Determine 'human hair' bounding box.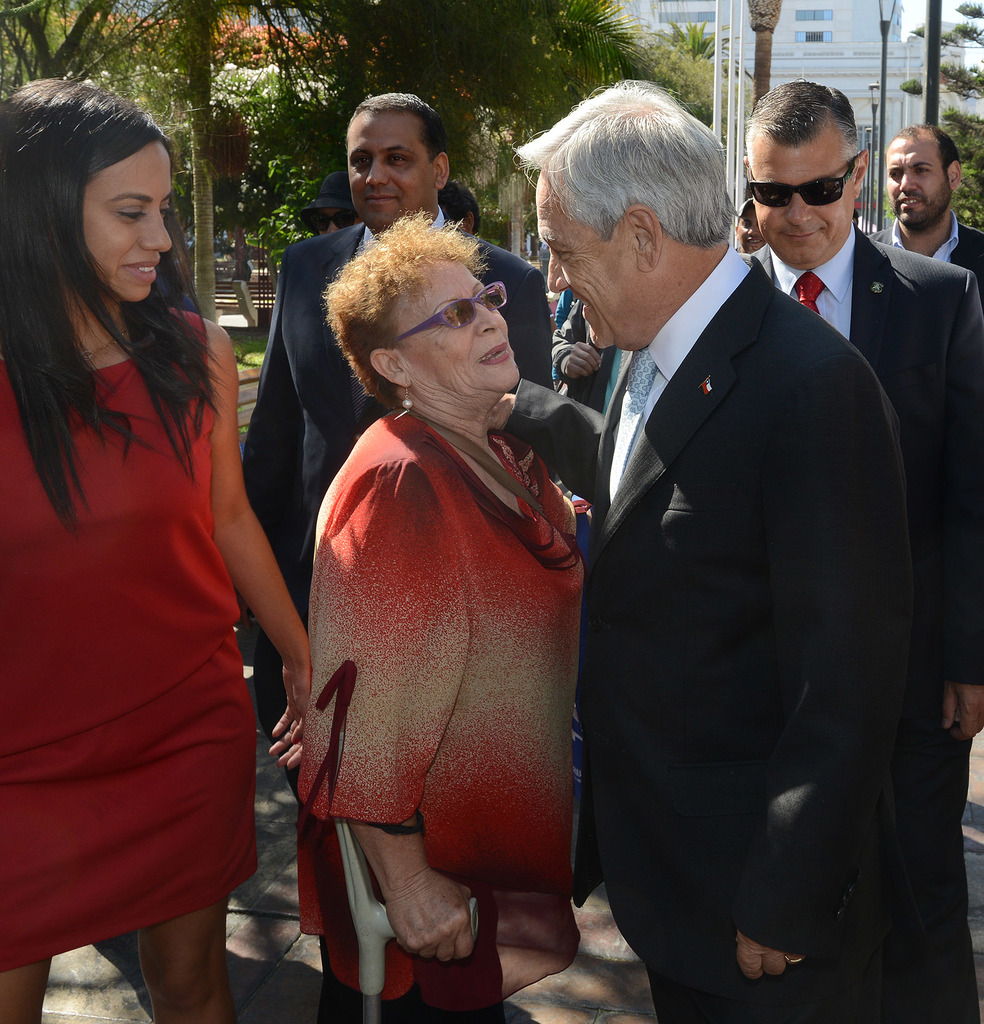
Determined: 880:127:971:252.
